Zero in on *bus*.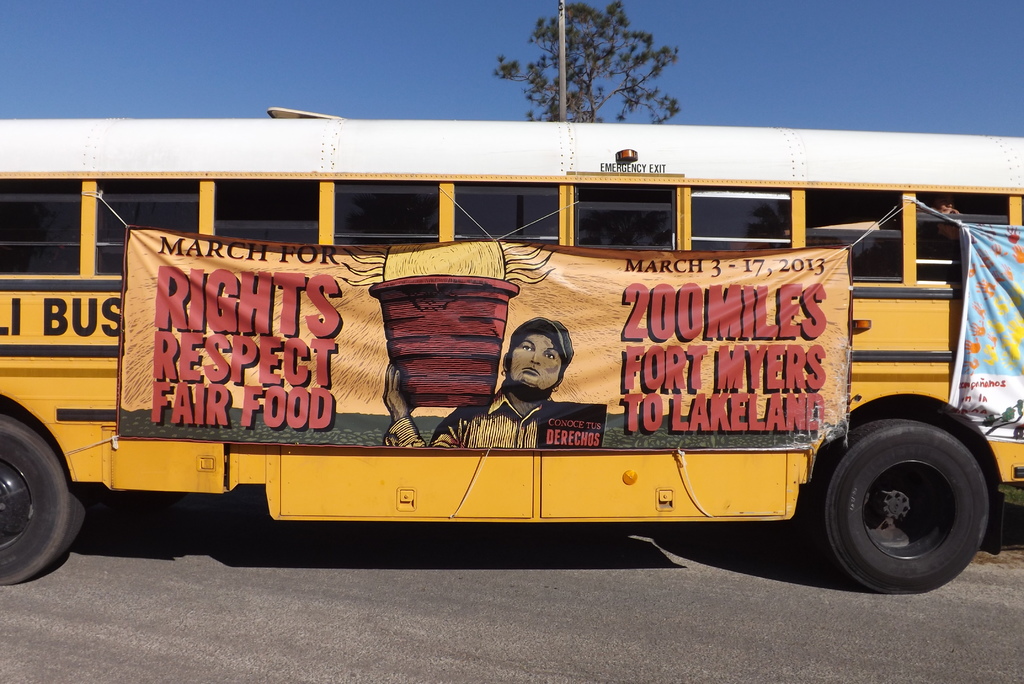
Zeroed in: left=0, top=110, right=1023, bottom=599.
